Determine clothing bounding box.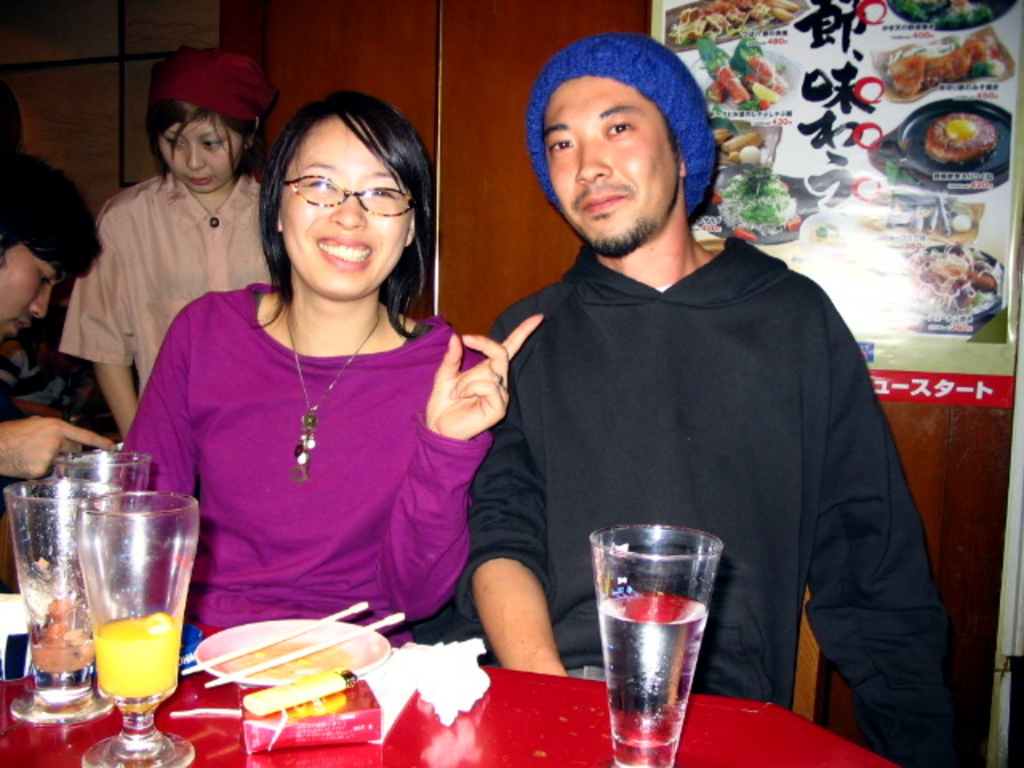
Determined: x1=448, y1=235, x2=963, y2=766.
